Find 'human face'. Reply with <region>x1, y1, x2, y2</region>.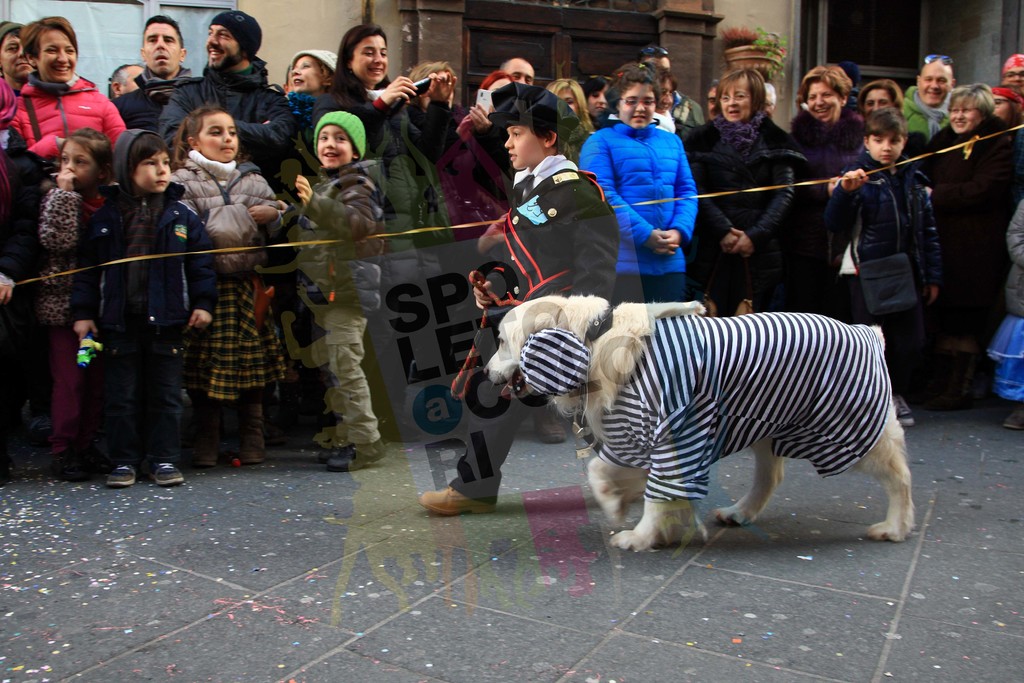
<region>991, 94, 1010, 121</region>.
